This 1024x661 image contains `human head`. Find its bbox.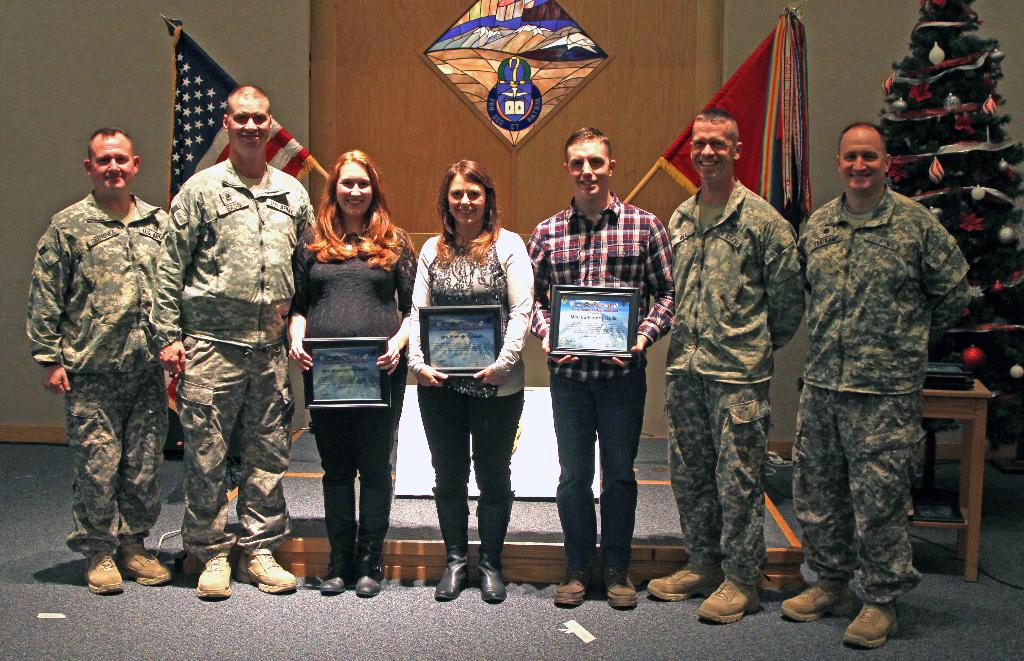
locate(326, 149, 383, 216).
